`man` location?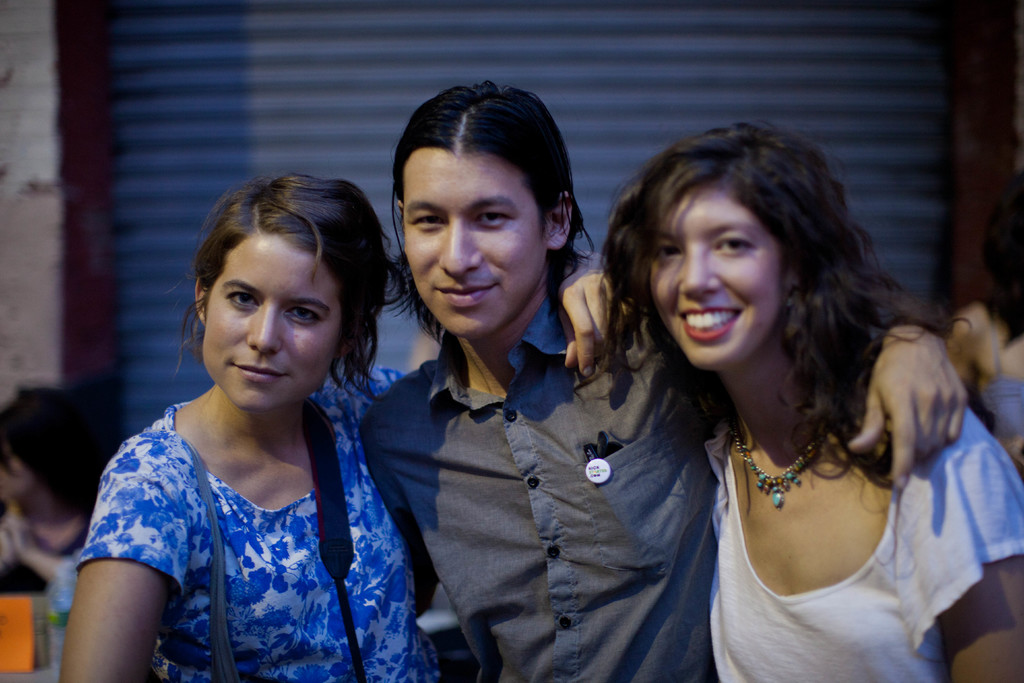
box(358, 78, 970, 682)
